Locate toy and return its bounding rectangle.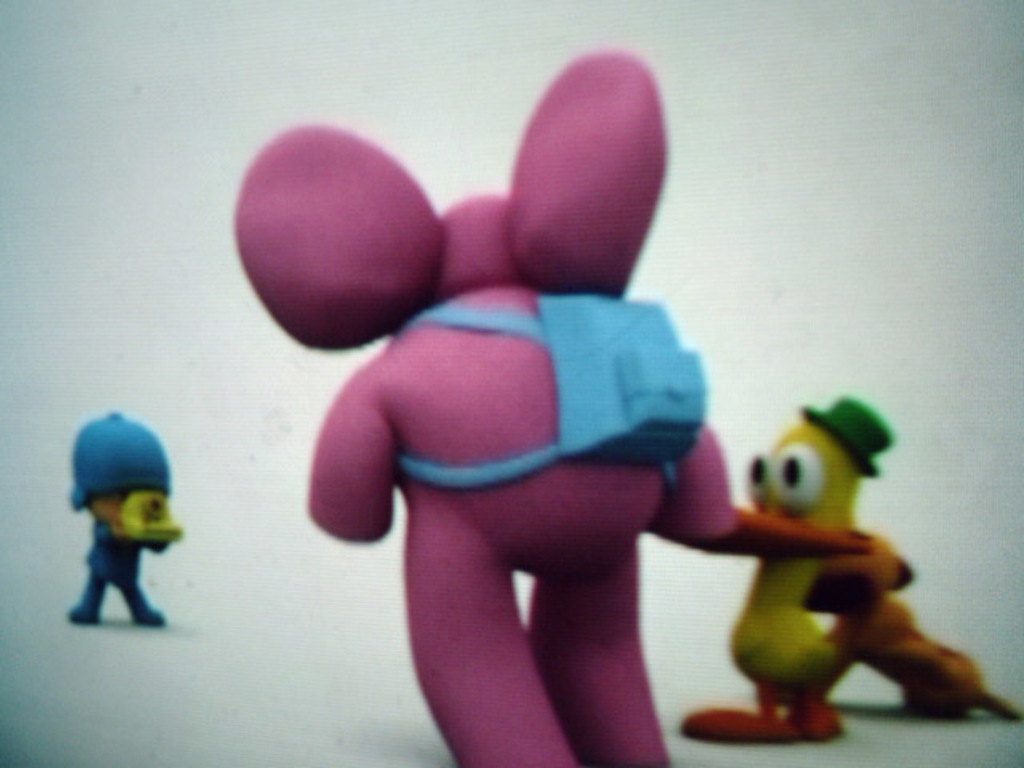
645:394:894:739.
